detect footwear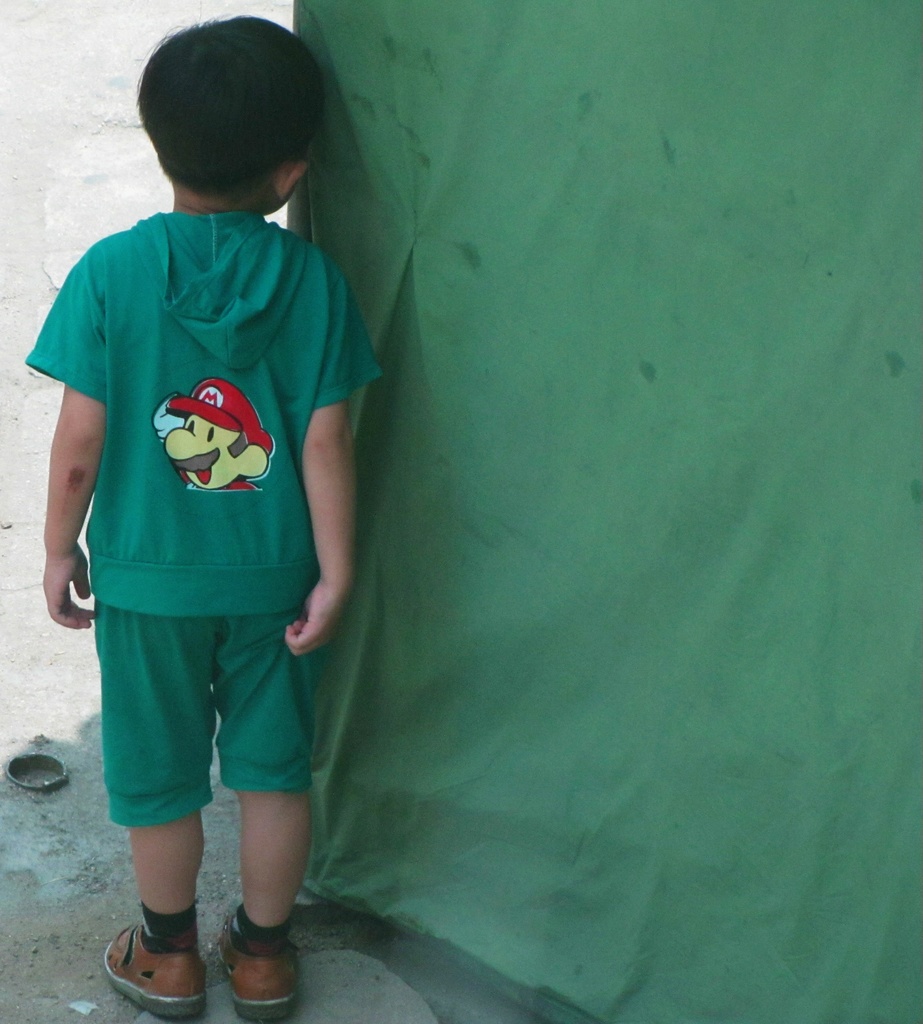
(left=206, top=908, right=299, bottom=1023)
